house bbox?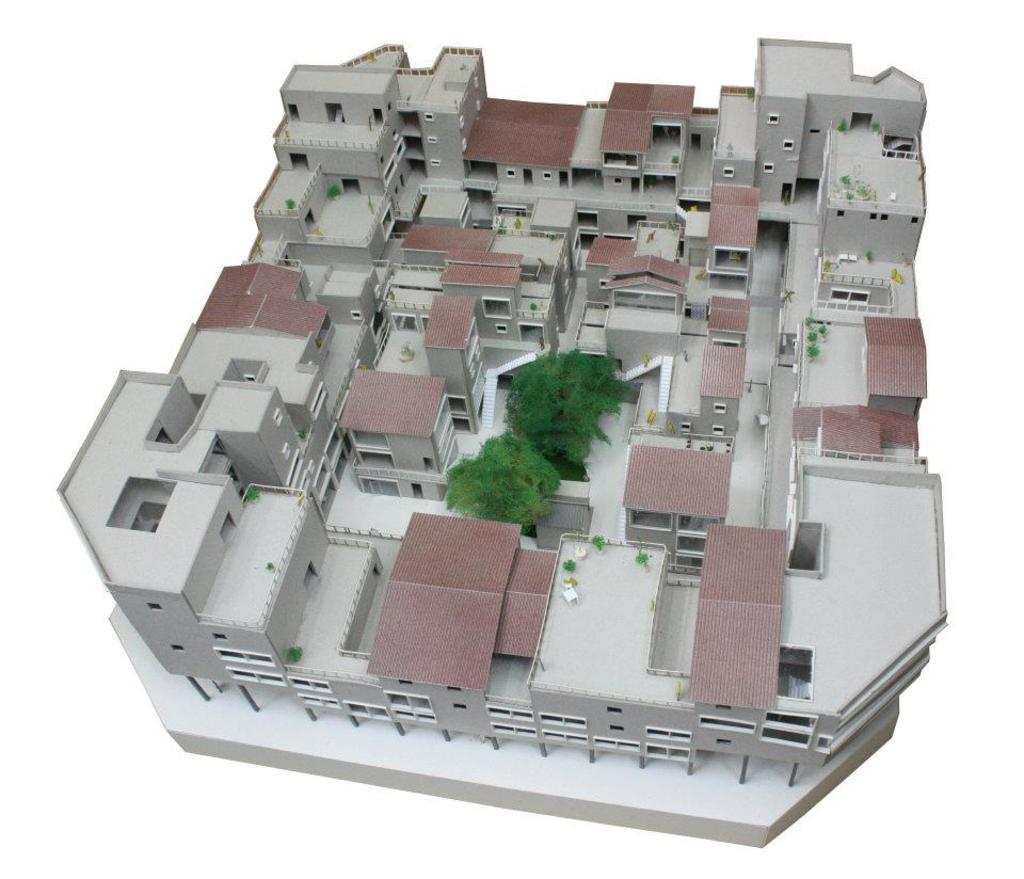
(left=548, top=554, right=699, bottom=723)
